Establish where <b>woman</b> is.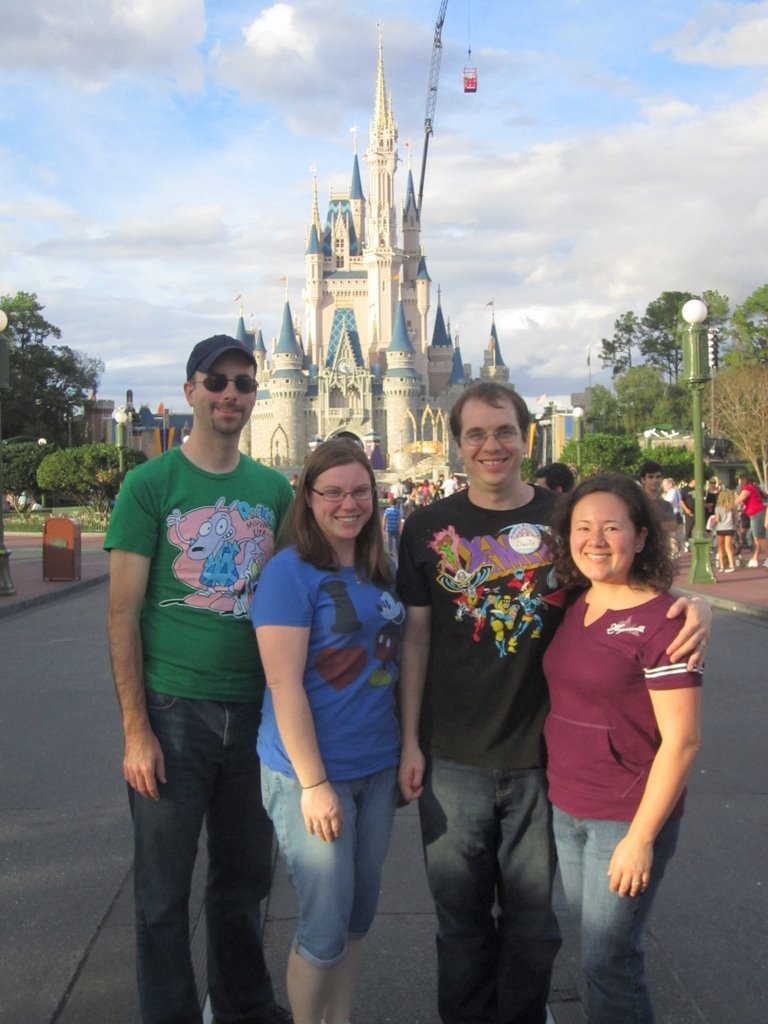
Established at bbox=(540, 471, 704, 1023).
